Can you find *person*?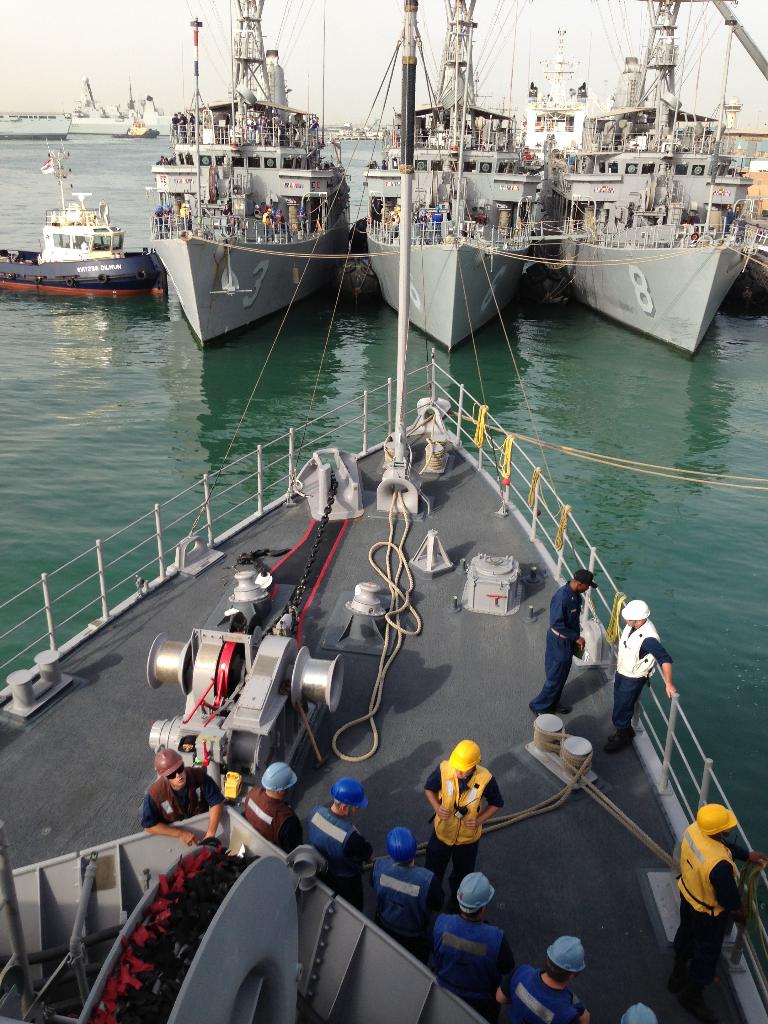
Yes, bounding box: left=175, top=111, right=185, bottom=140.
